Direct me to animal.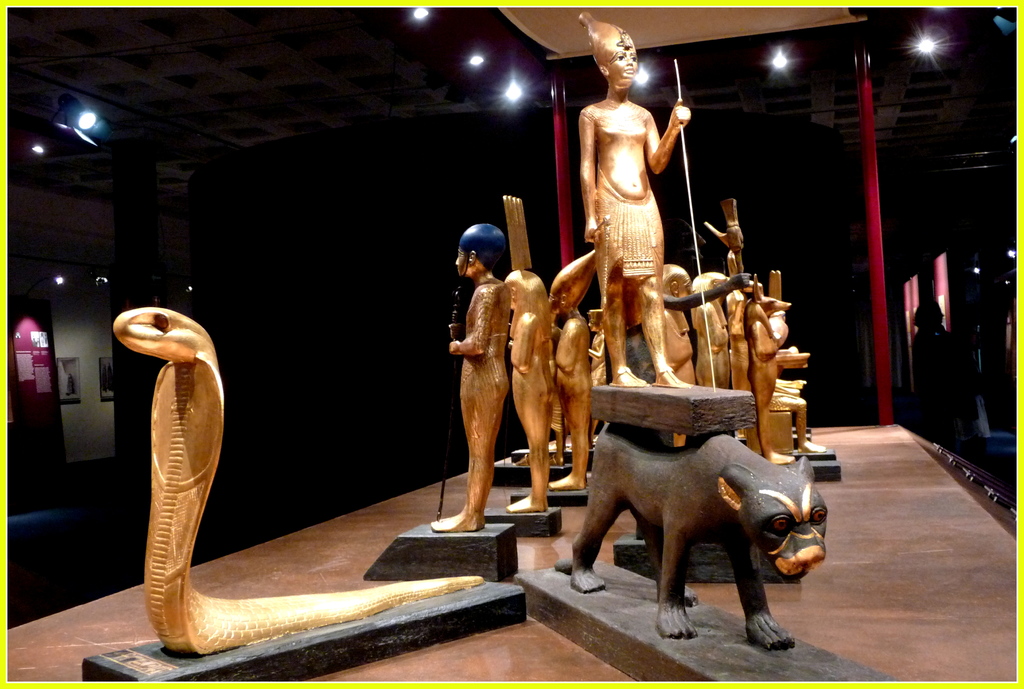
Direction: 569,431,828,652.
